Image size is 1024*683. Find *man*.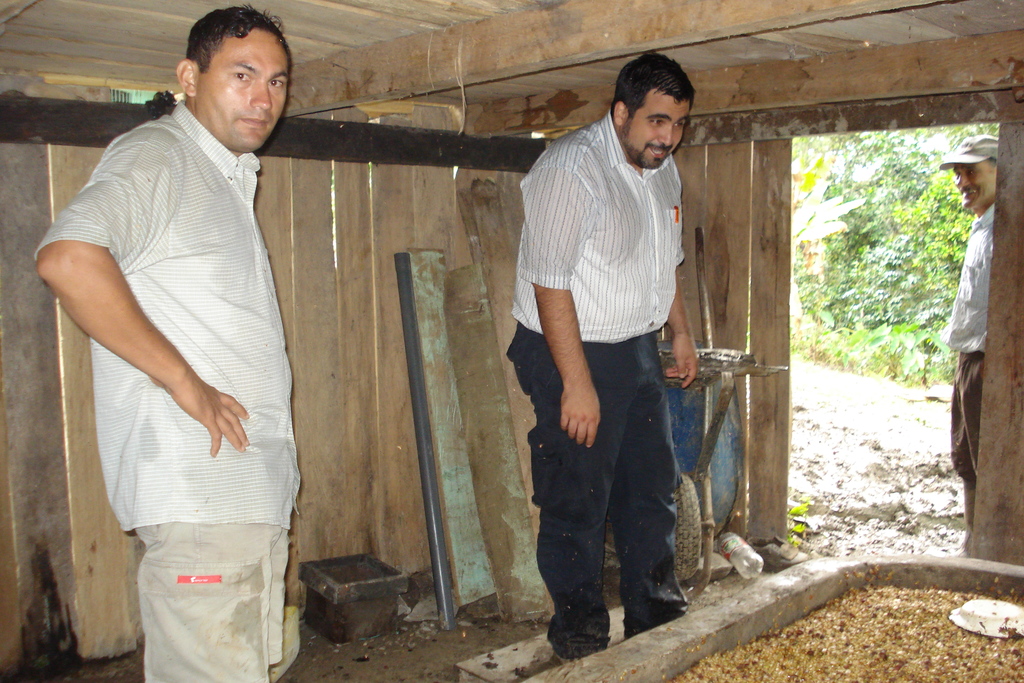
l=939, t=134, r=1002, b=557.
